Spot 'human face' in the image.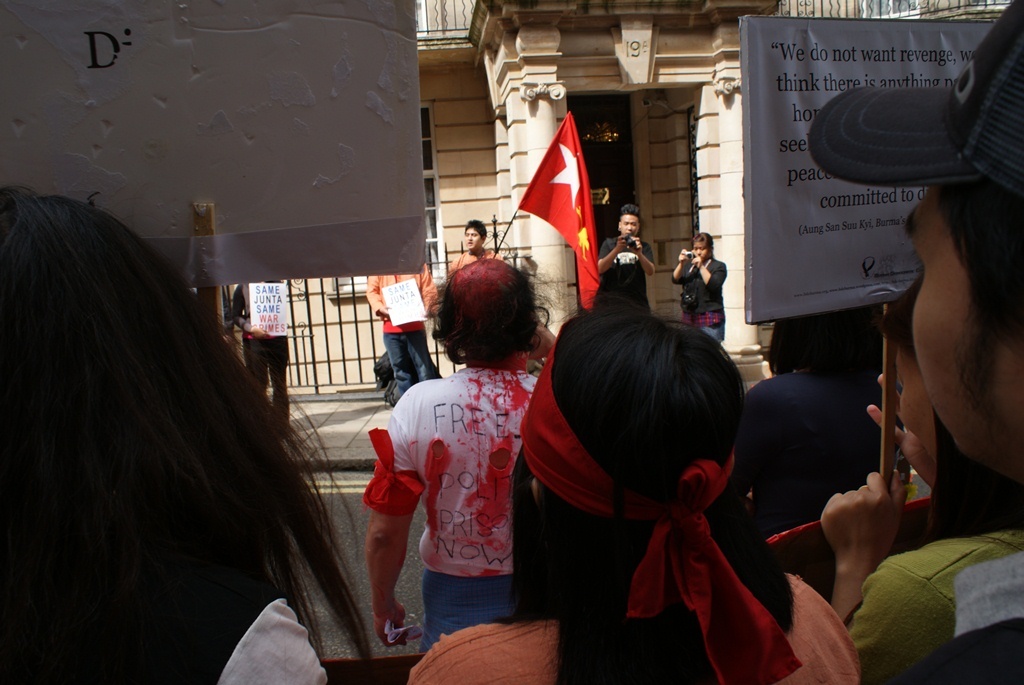
'human face' found at {"x1": 693, "y1": 244, "x2": 711, "y2": 260}.
